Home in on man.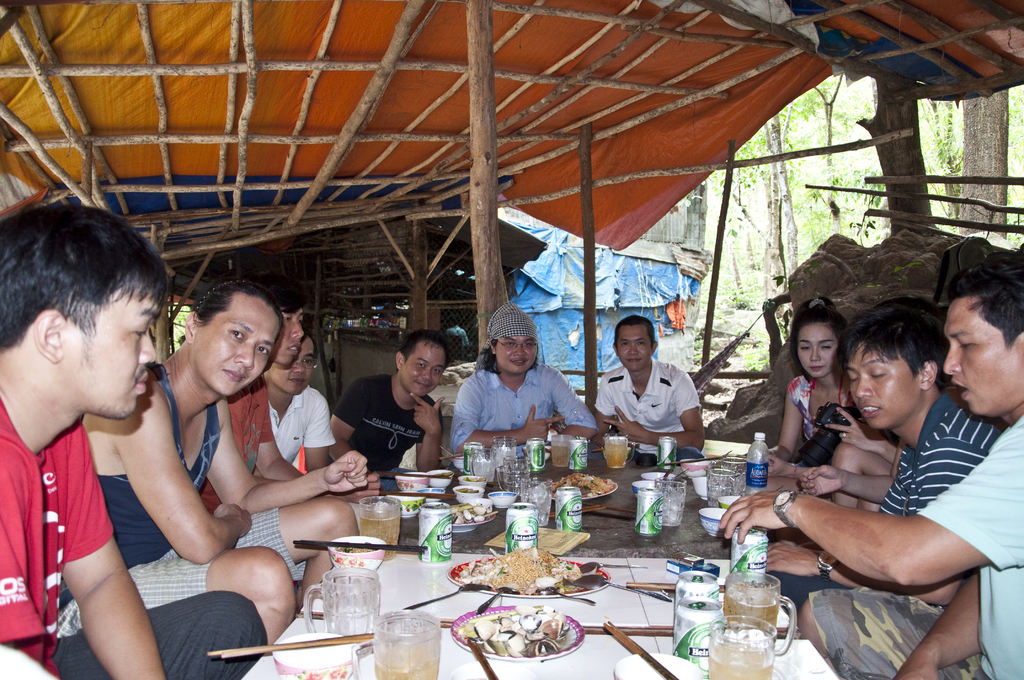
Homed in at x1=261 y1=334 x2=333 y2=474.
